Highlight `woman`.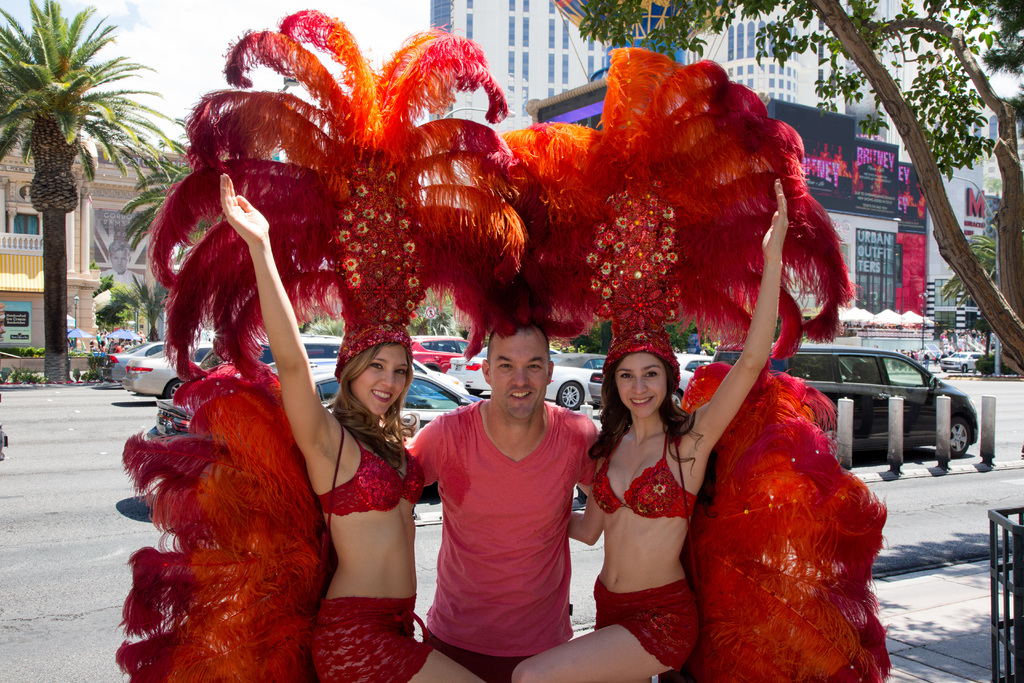
Highlighted region: bbox=[221, 170, 495, 682].
